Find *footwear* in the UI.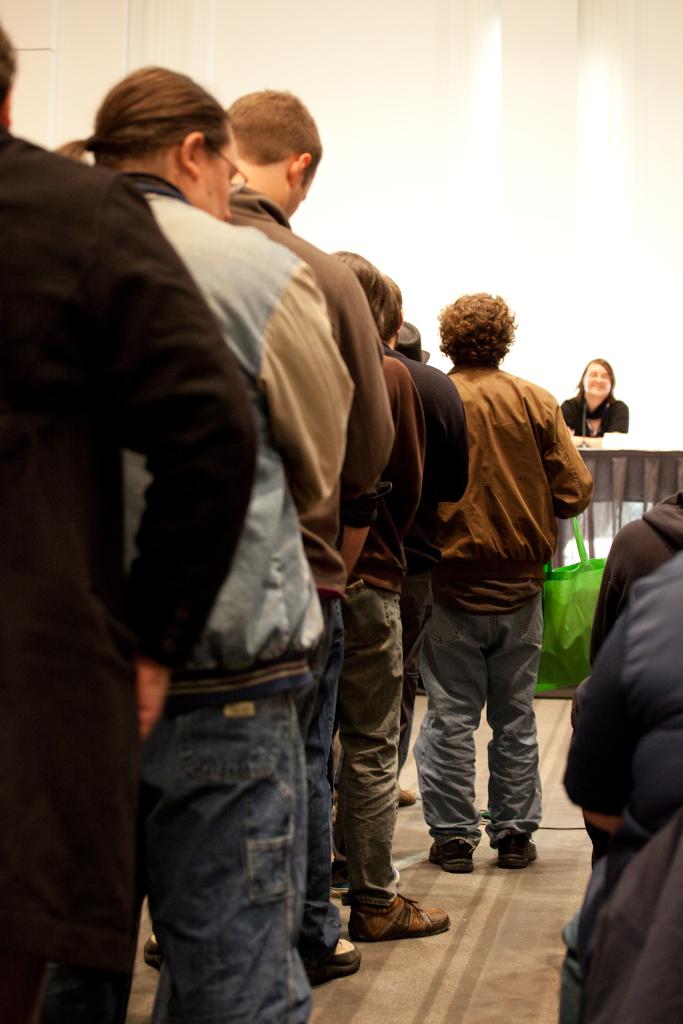
UI element at pyautogui.locateOnScreen(399, 790, 419, 810).
